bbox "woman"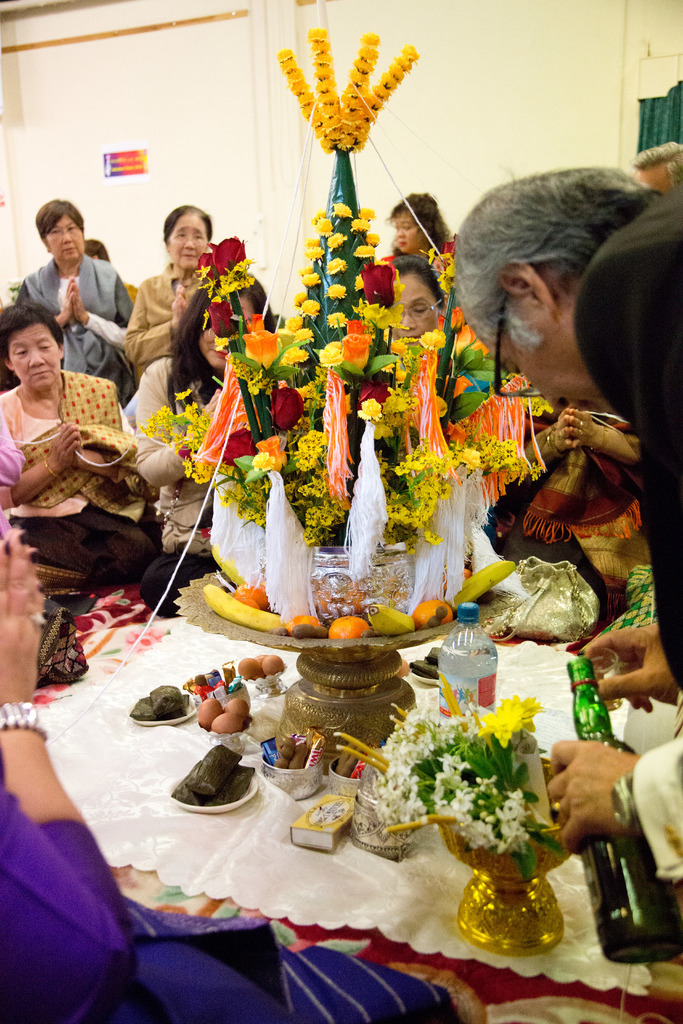
(129, 273, 306, 623)
